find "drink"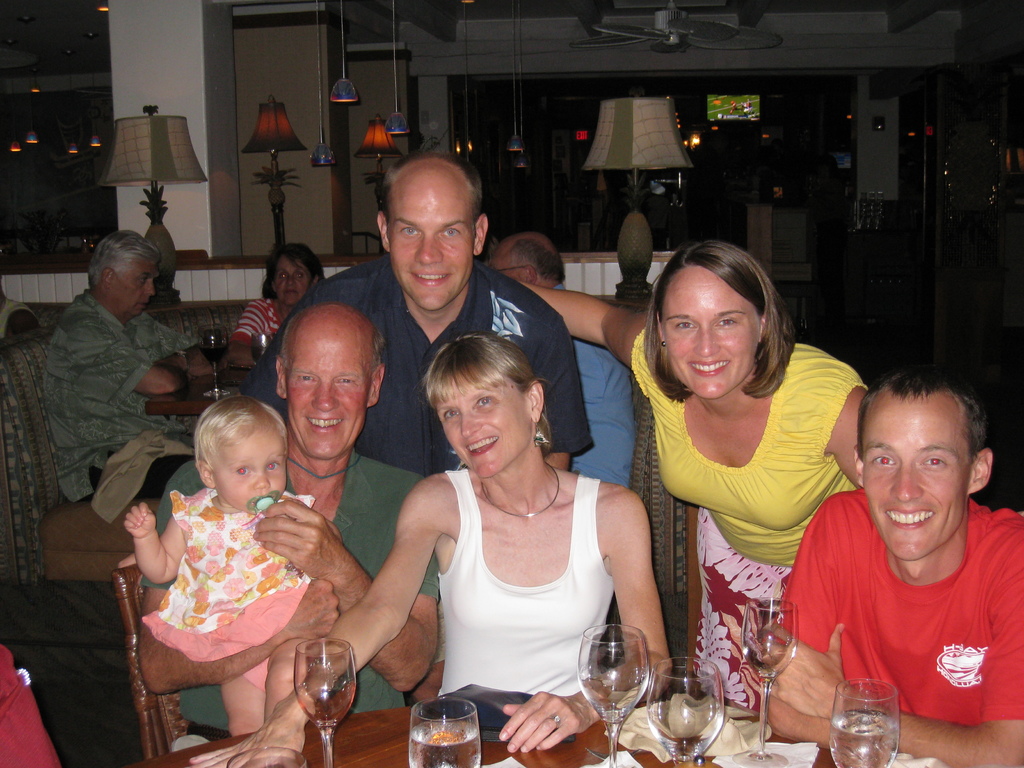
<box>410,719,481,767</box>
